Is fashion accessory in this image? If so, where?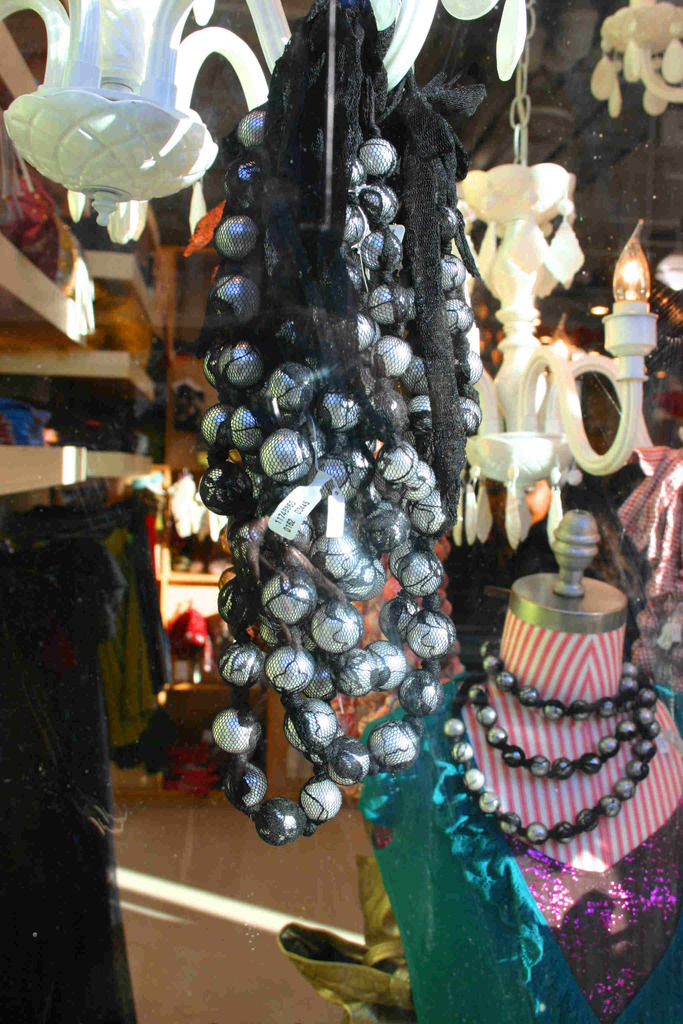
Yes, at (x1=280, y1=919, x2=420, y2=1023).
